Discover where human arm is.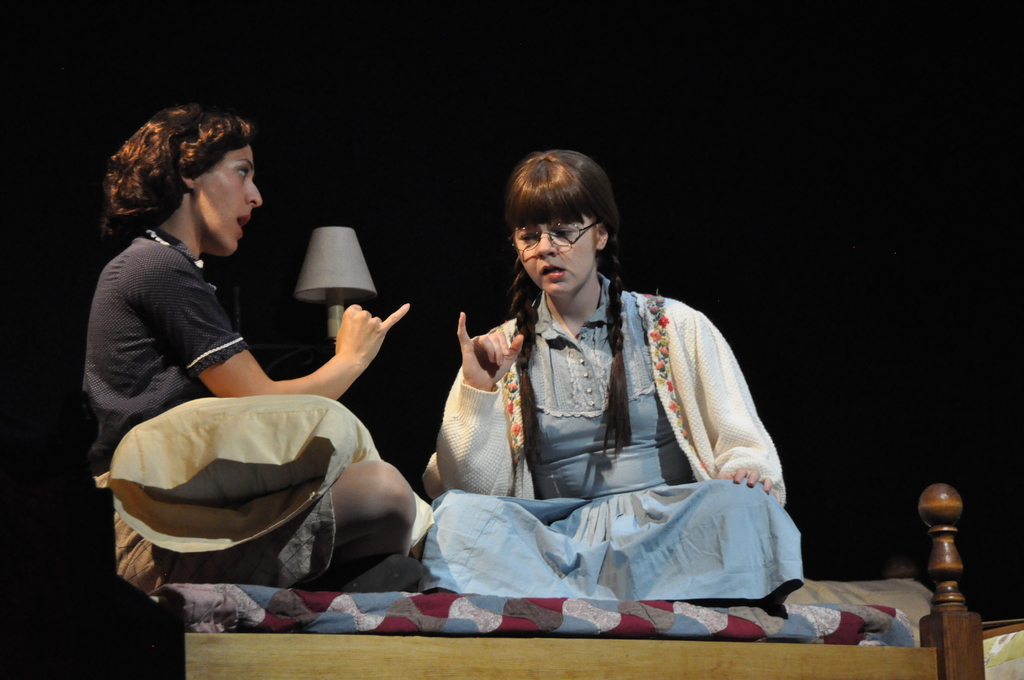
Discovered at pyautogui.locateOnScreen(126, 250, 412, 415).
